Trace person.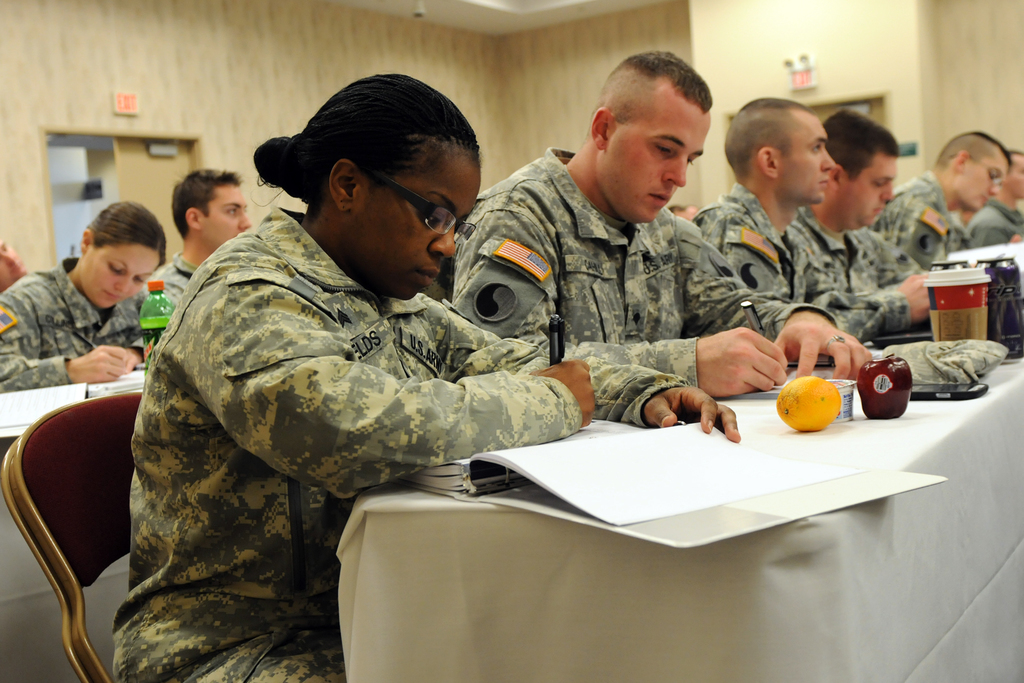
Traced to 793,102,947,342.
